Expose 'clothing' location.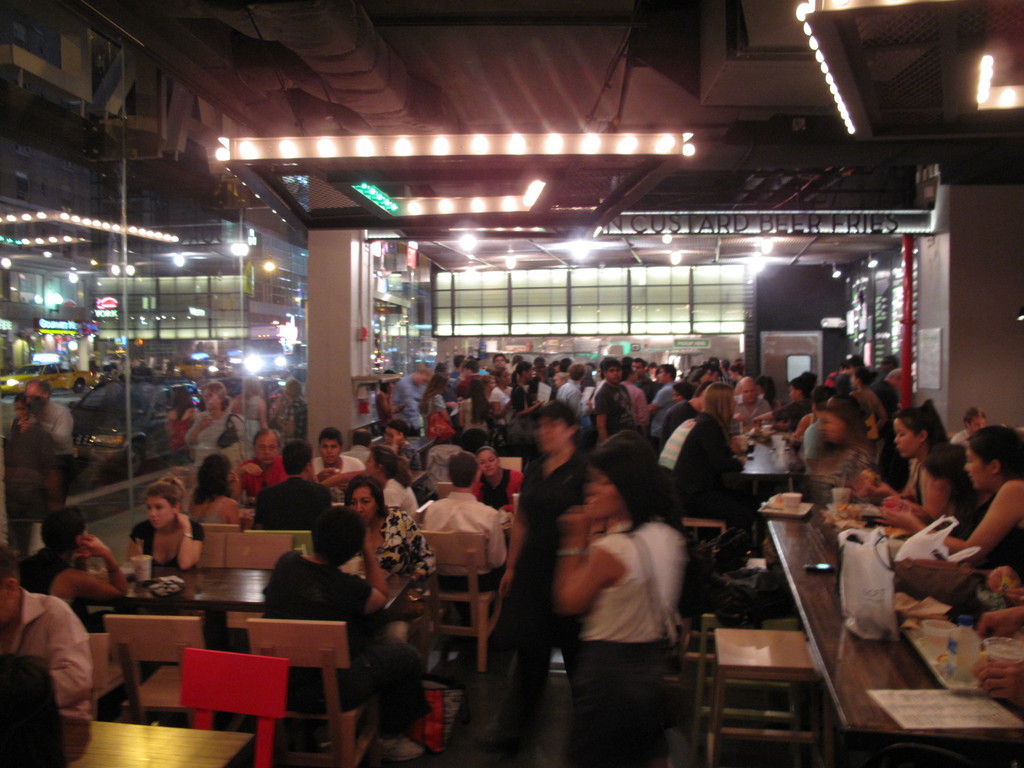
Exposed at box=[806, 442, 881, 520].
